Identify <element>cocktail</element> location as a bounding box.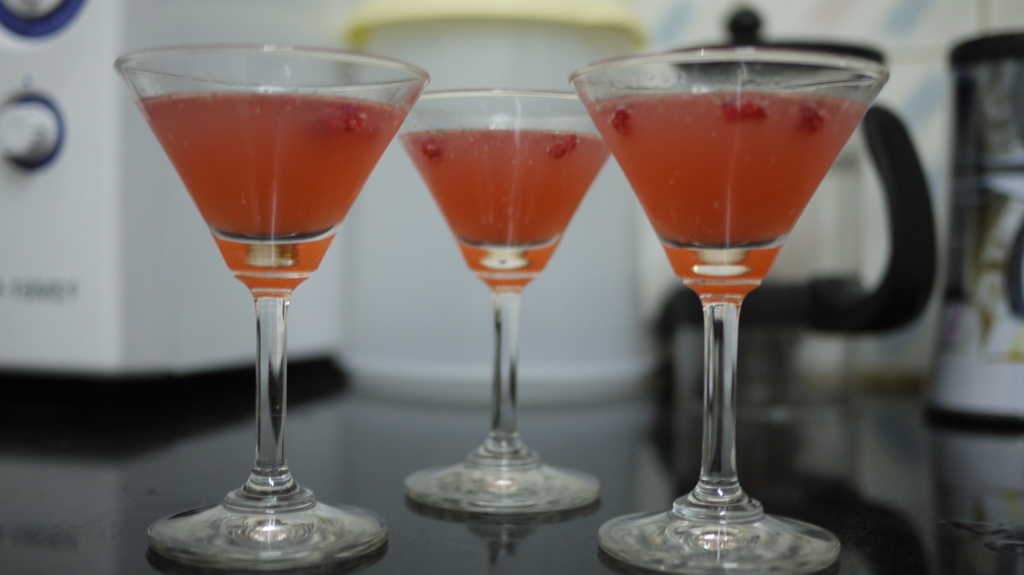
{"x1": 385, "y1": 90, "x2": 643, "y2": 519}.
